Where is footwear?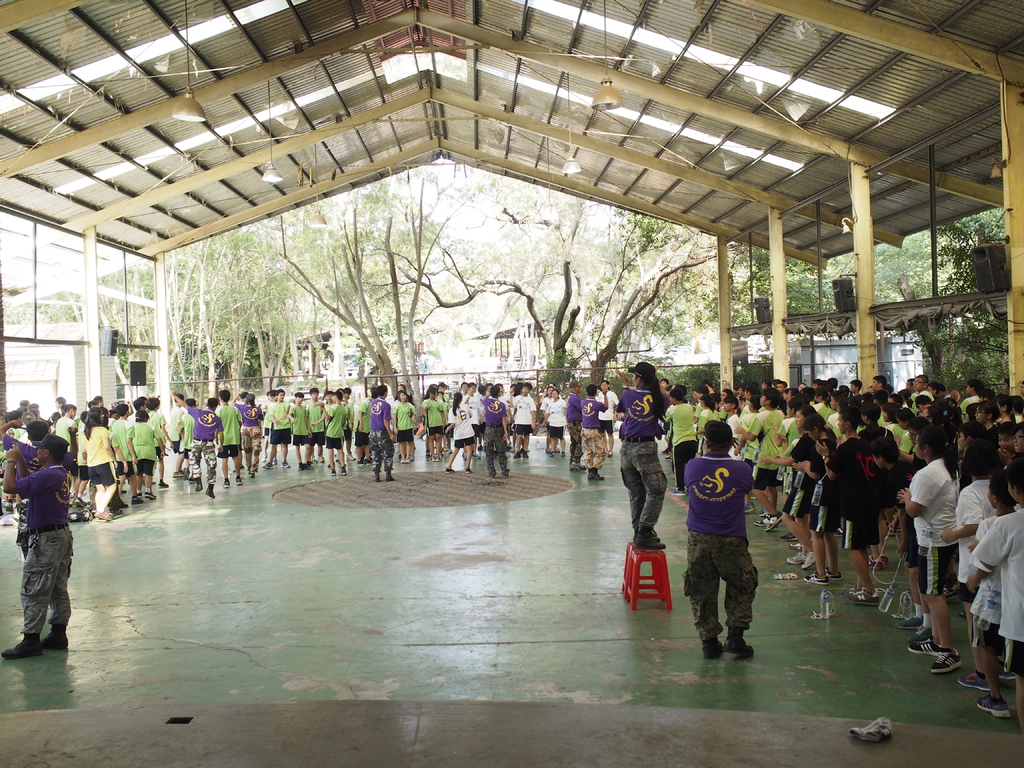
[637, 534, 660, 541].
